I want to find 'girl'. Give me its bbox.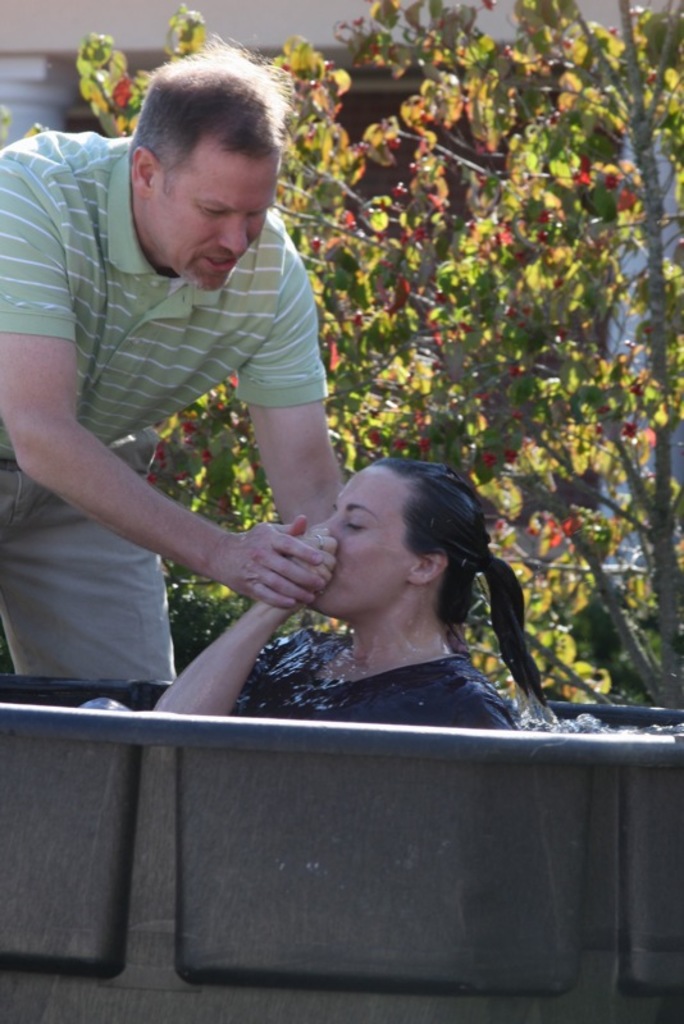
x1=143, y1=454, x2=546, y2=728.
